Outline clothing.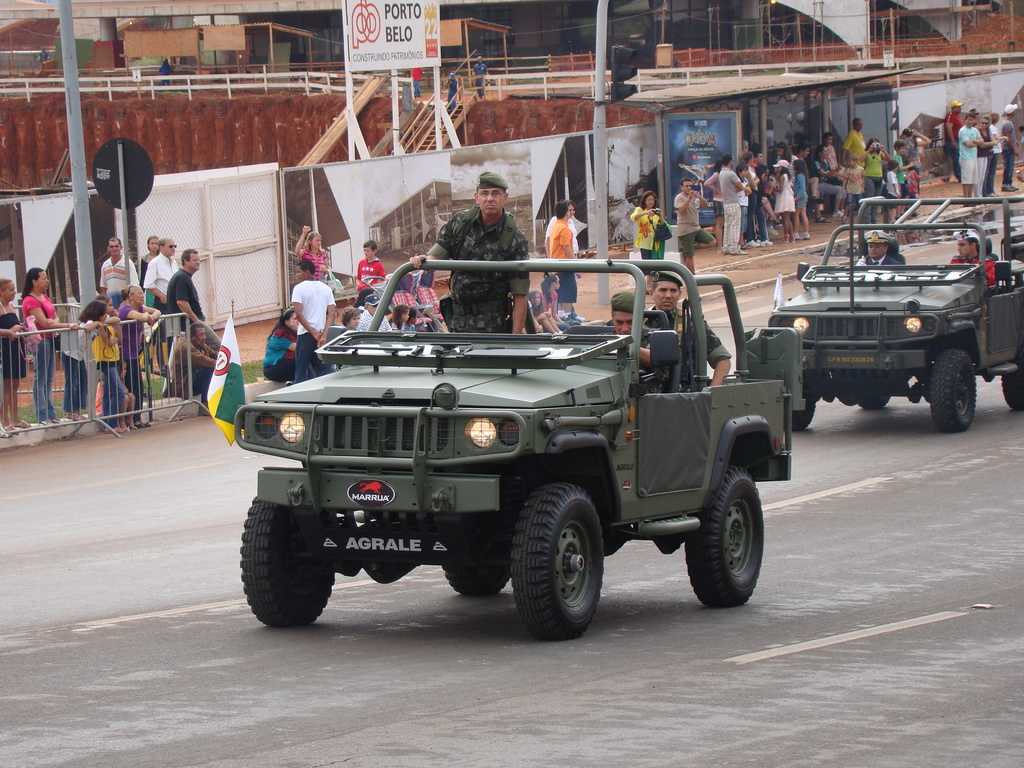
Outline: 632:207:665:273.
